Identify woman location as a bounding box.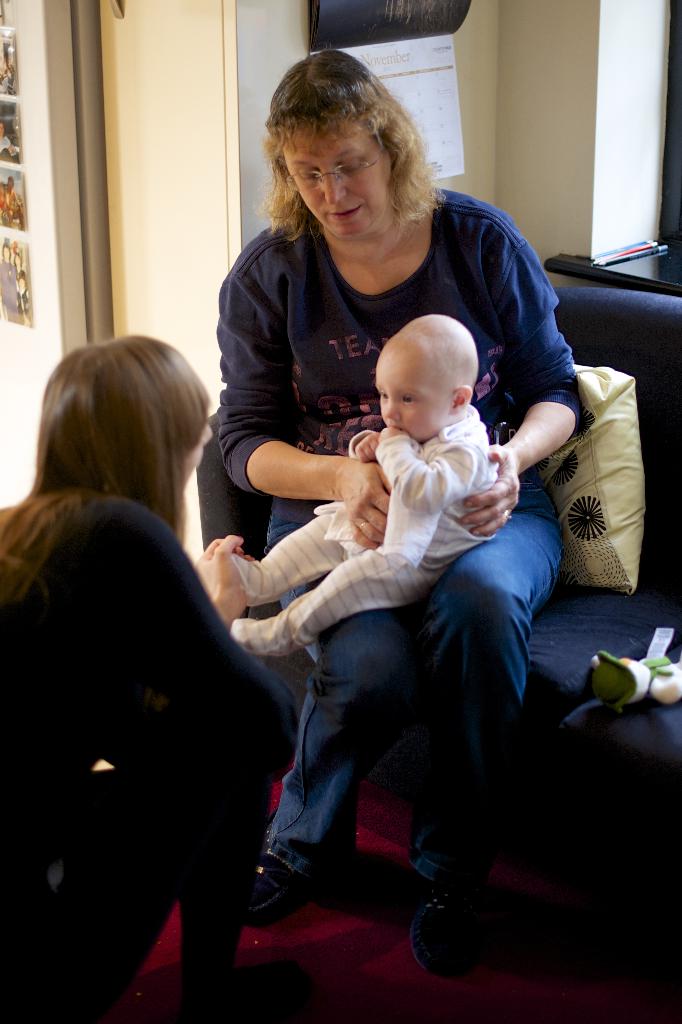
[left=214, top=51, right=601, bottom=954].
